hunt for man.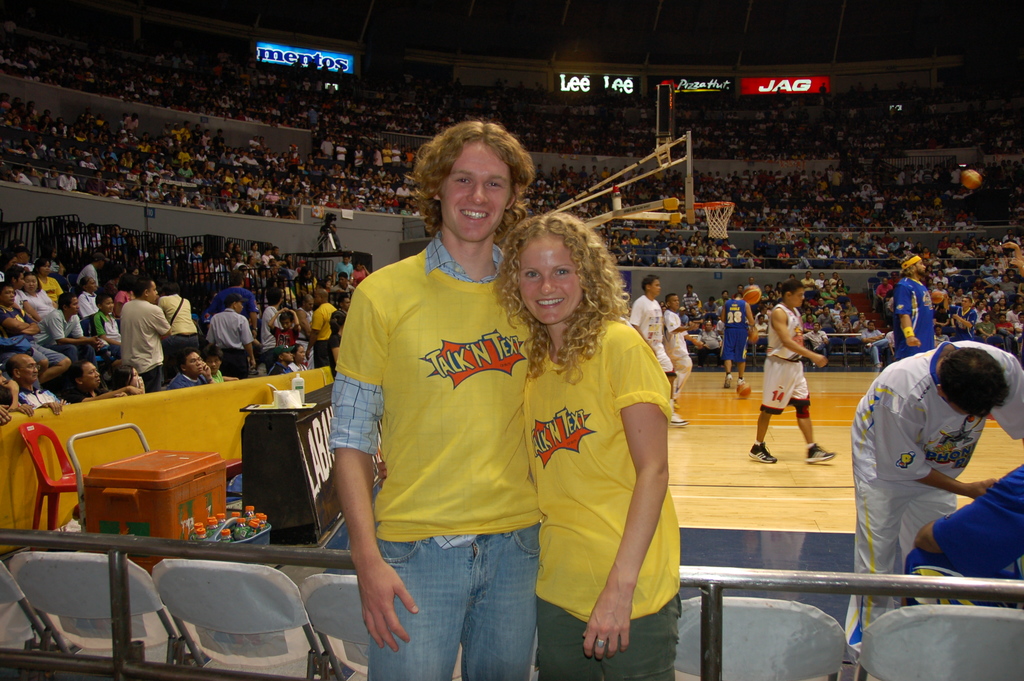
Hunted down at [left=931, top=263, right=1023, bottom=340].
